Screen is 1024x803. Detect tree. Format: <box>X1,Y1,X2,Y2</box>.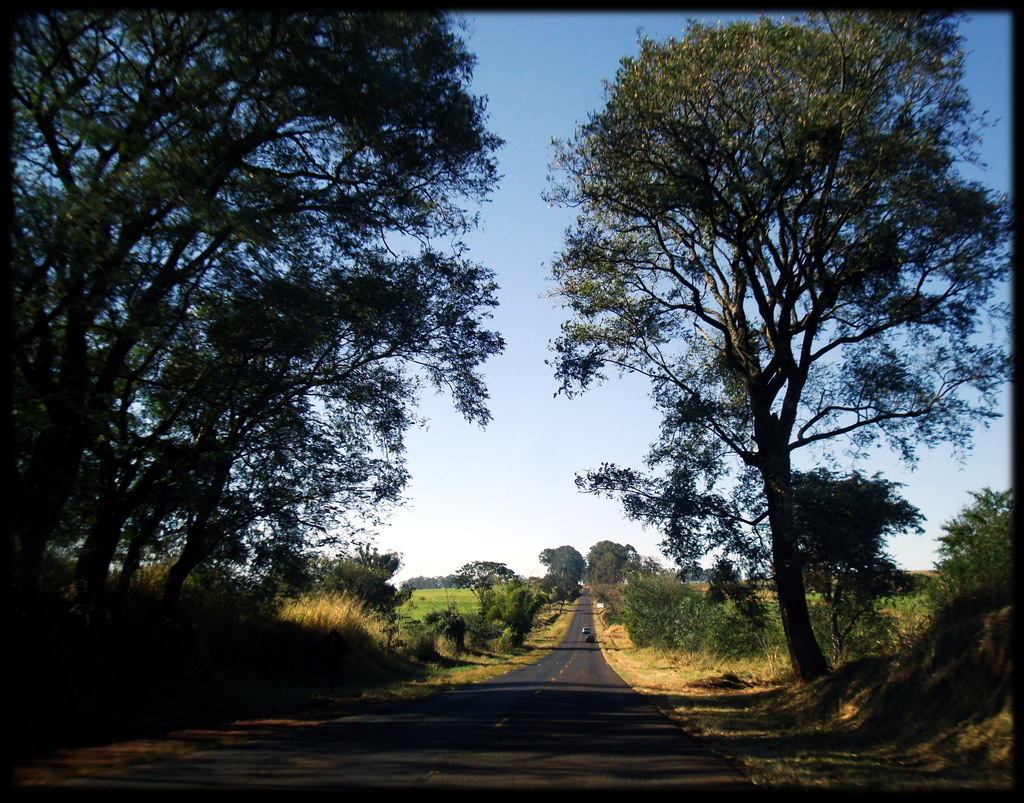
<box>952,467,1007,724</box>.
